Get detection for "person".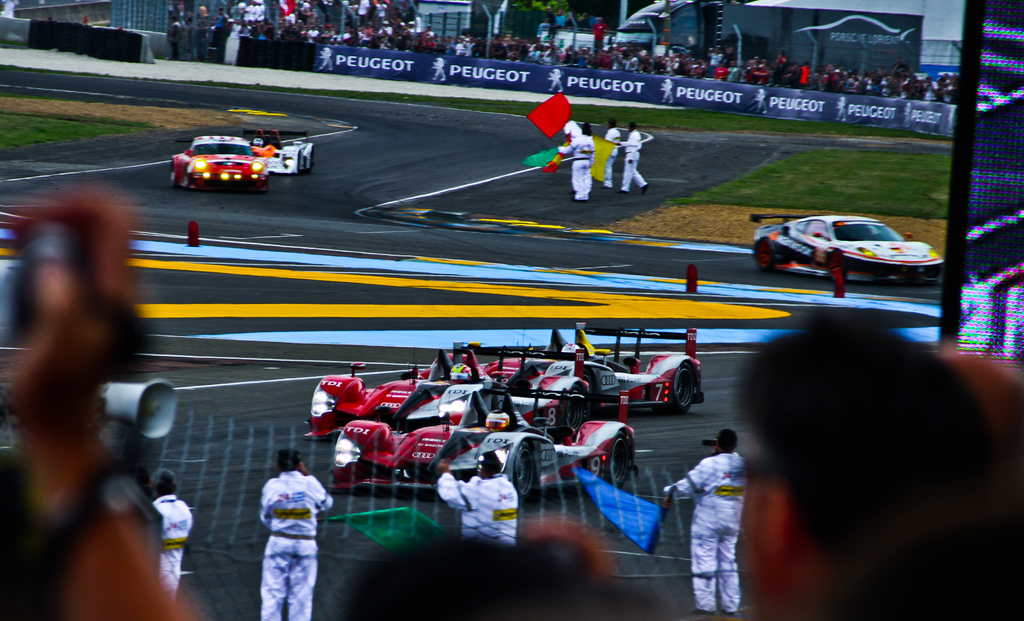
Detection: x1=424, y1=451, x2=516, y2=548.
